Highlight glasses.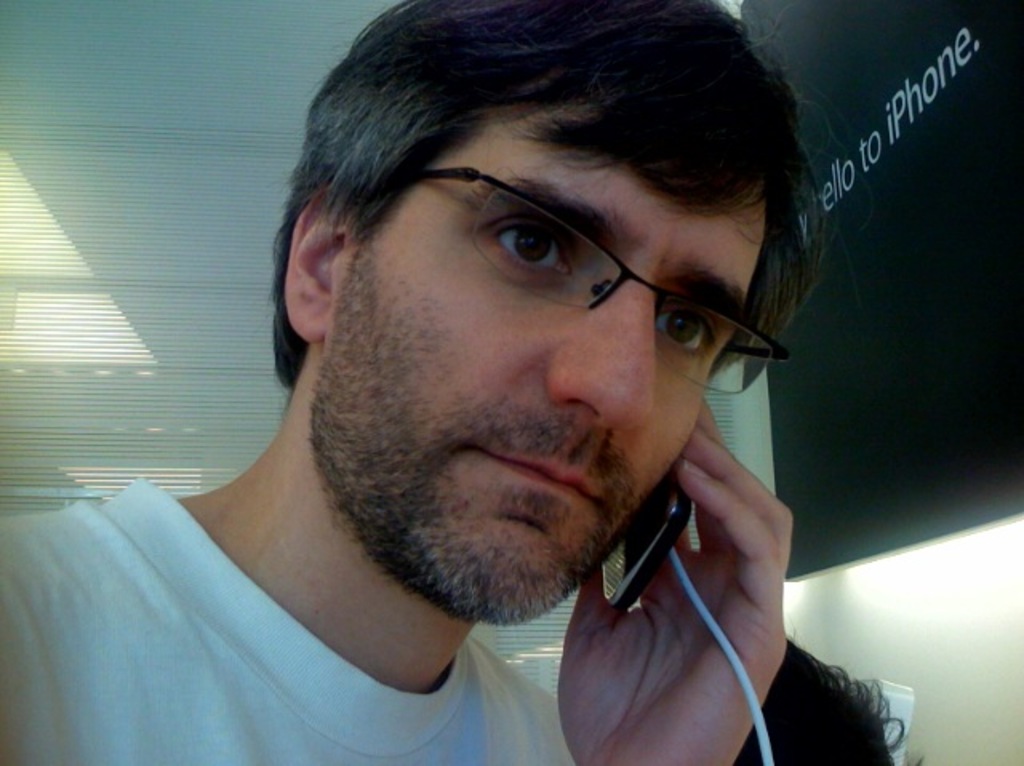
Highlighted region: bbox=[395, 157, 802, 400].
